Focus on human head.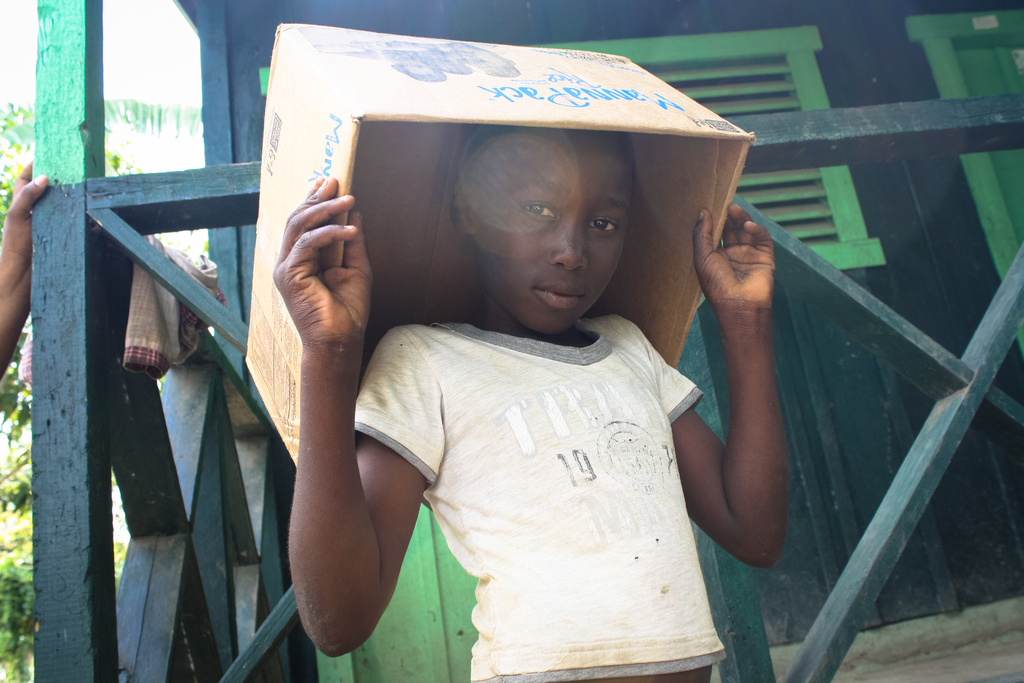
Focused at Rect(447, 118, 636, 338).
